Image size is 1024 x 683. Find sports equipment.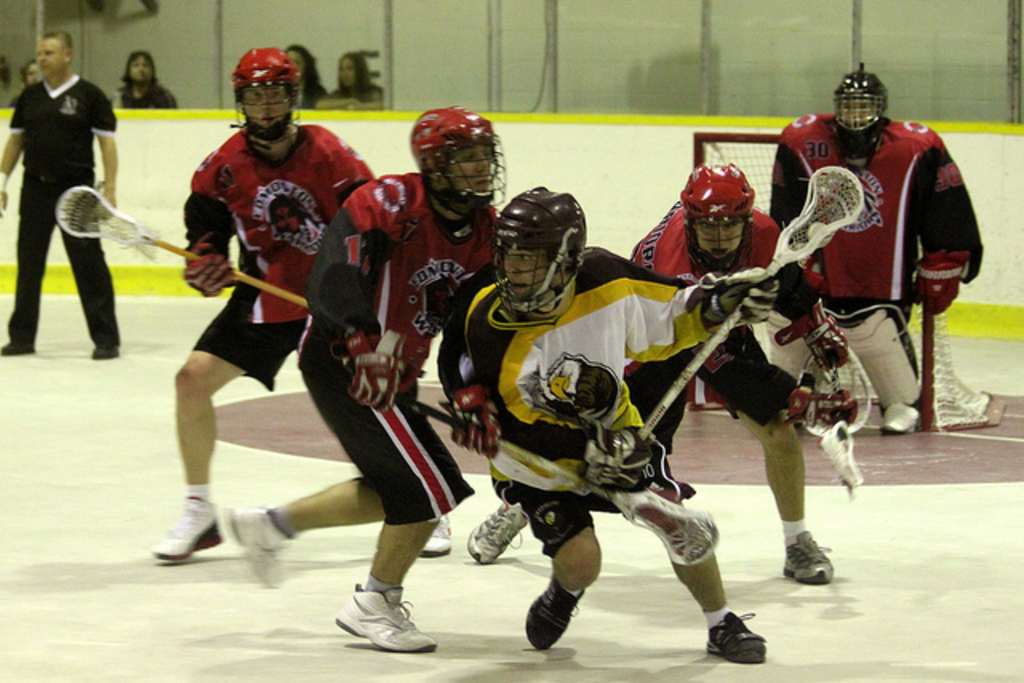
BBox(493, 186, 590, 315).
